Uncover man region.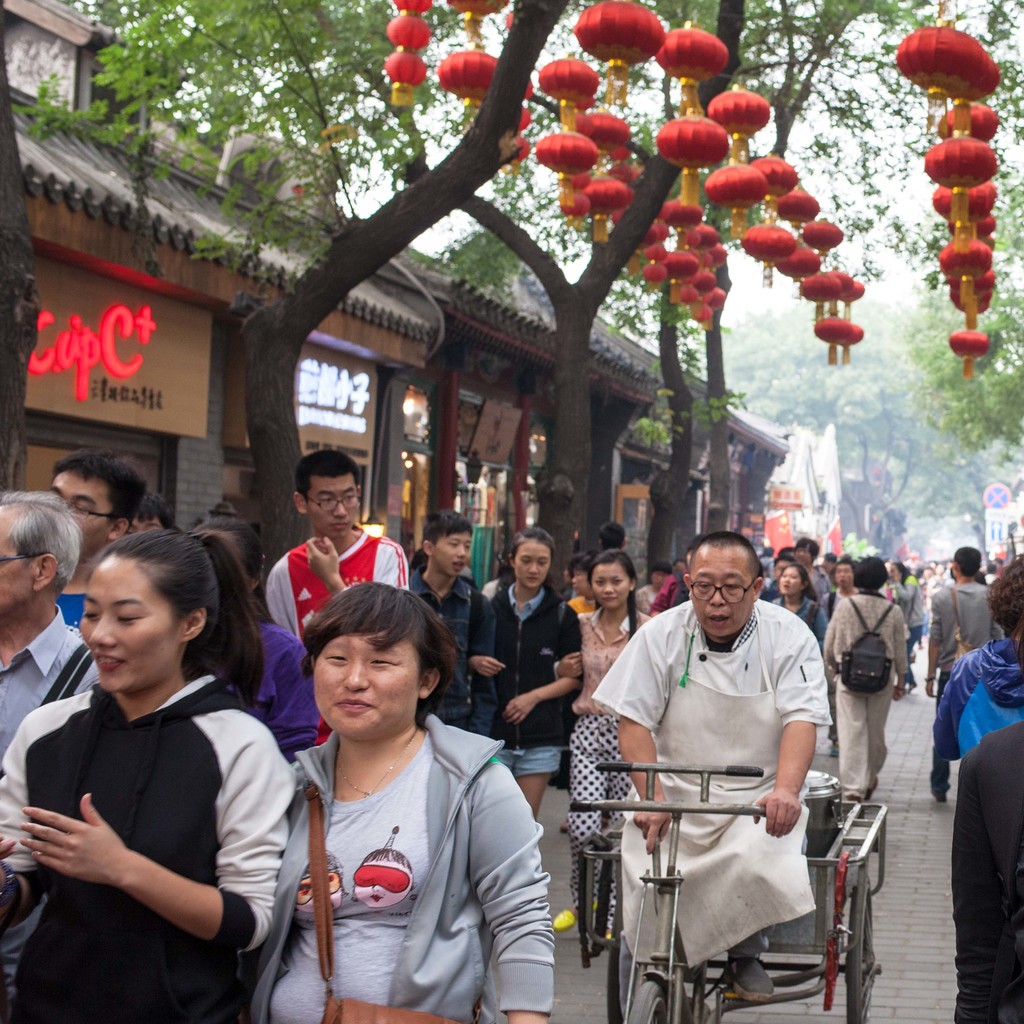
Uncovered: left=923, top=543, right=995, bottom=713.
